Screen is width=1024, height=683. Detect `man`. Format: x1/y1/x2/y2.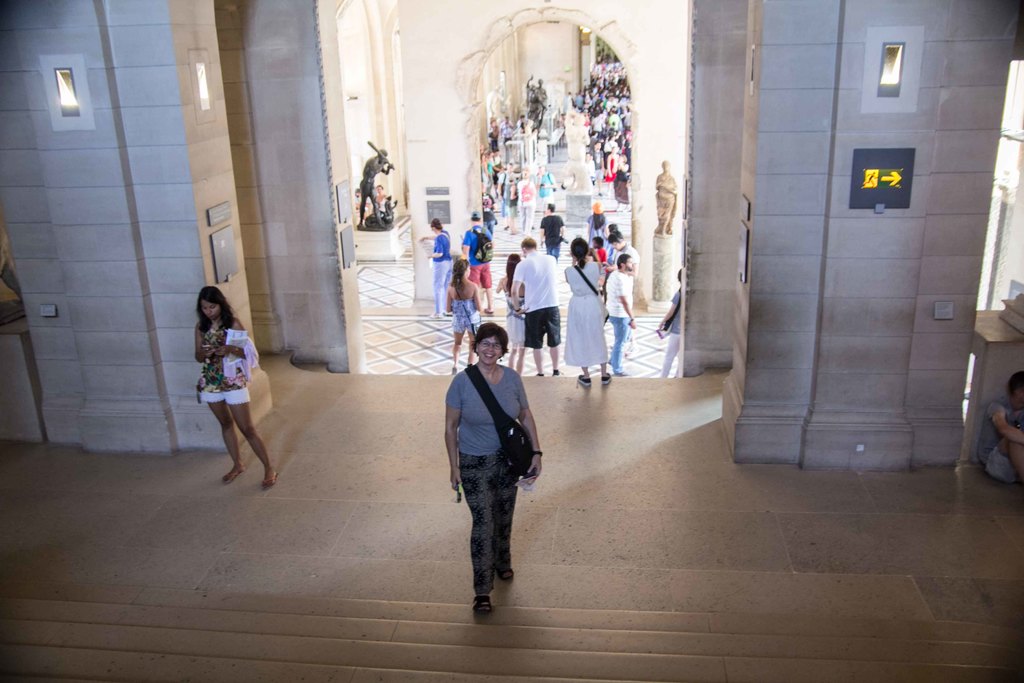
556/113/570/137.
